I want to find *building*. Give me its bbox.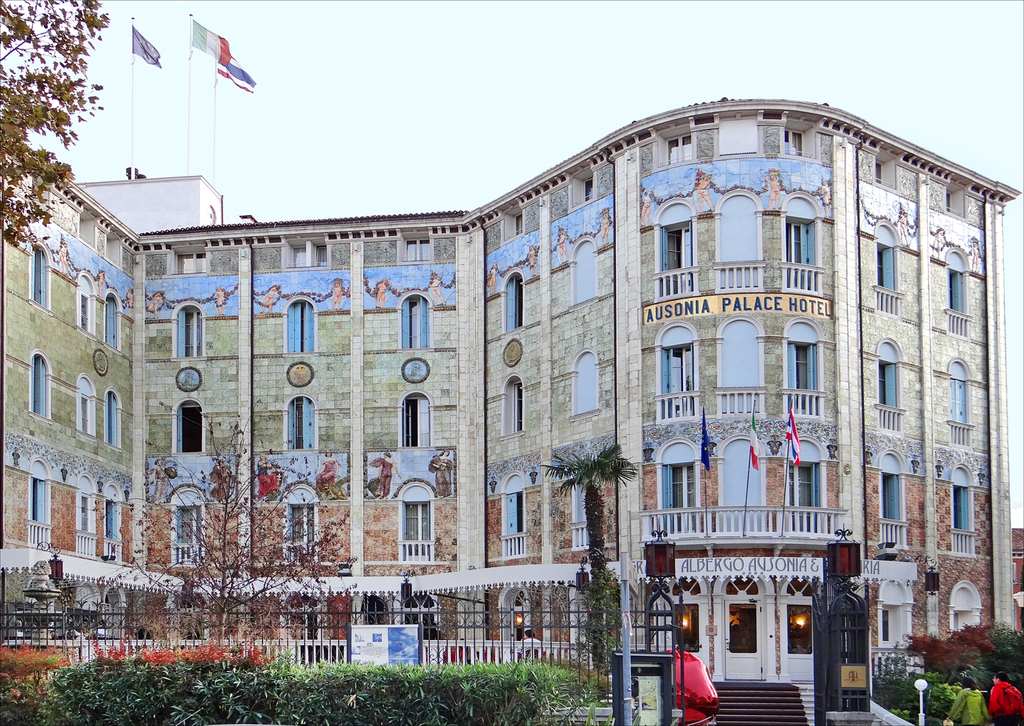
[0,93,1023,679].
